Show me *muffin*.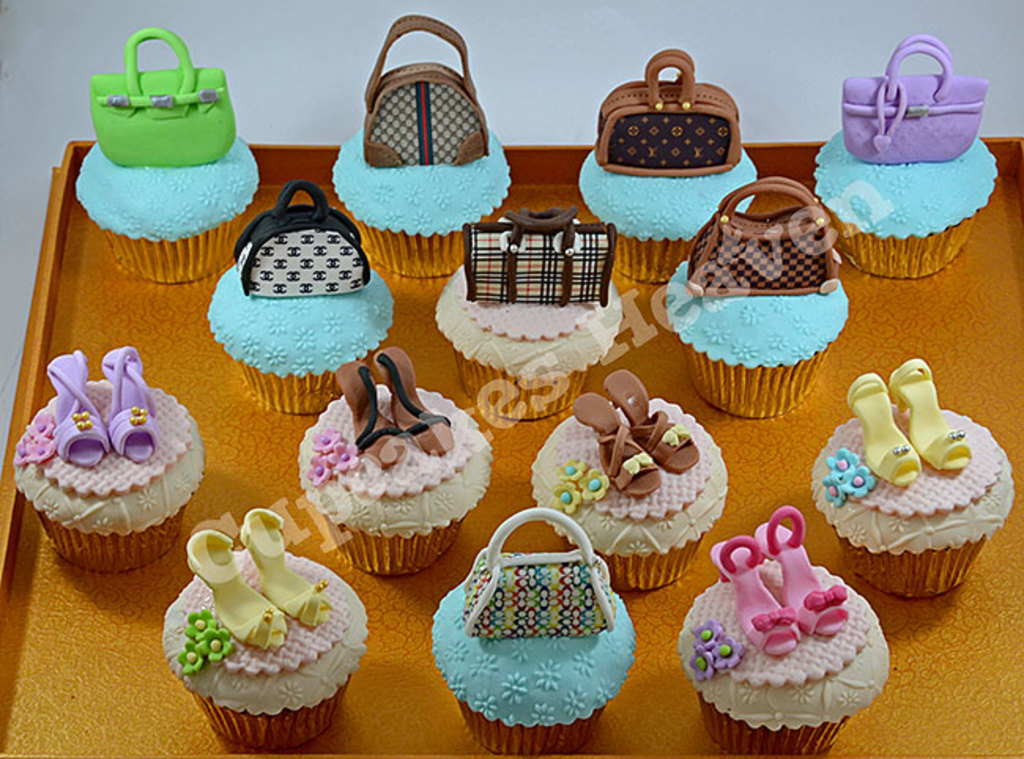
*muffin* is here: <bbox>14, 345, 205, 576</bbox>.
